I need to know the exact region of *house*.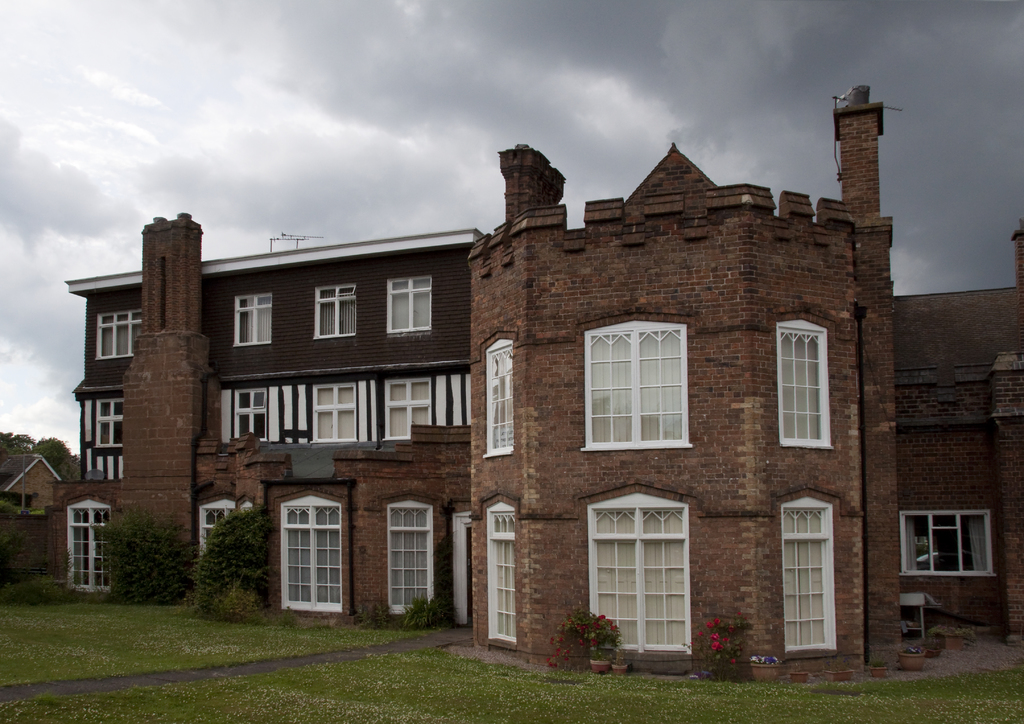
Region: crop(5, 454, 59, 508).
